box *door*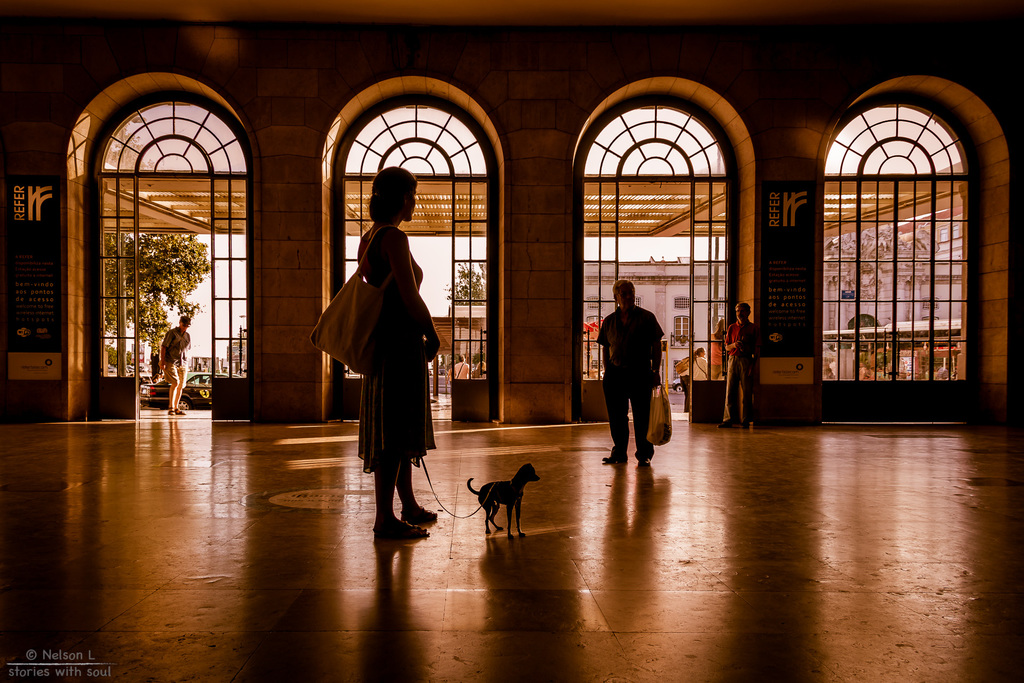
left=584, top=181, right=730, bottom=423
